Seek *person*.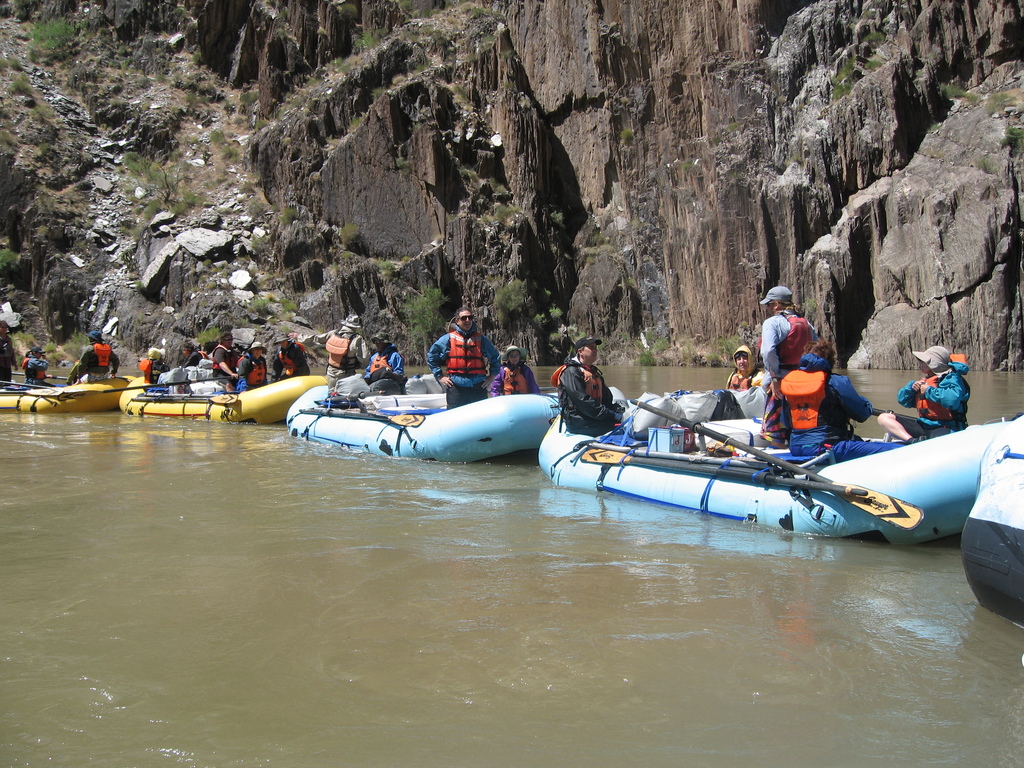
<region>179, 334, 210, 370</region>.
